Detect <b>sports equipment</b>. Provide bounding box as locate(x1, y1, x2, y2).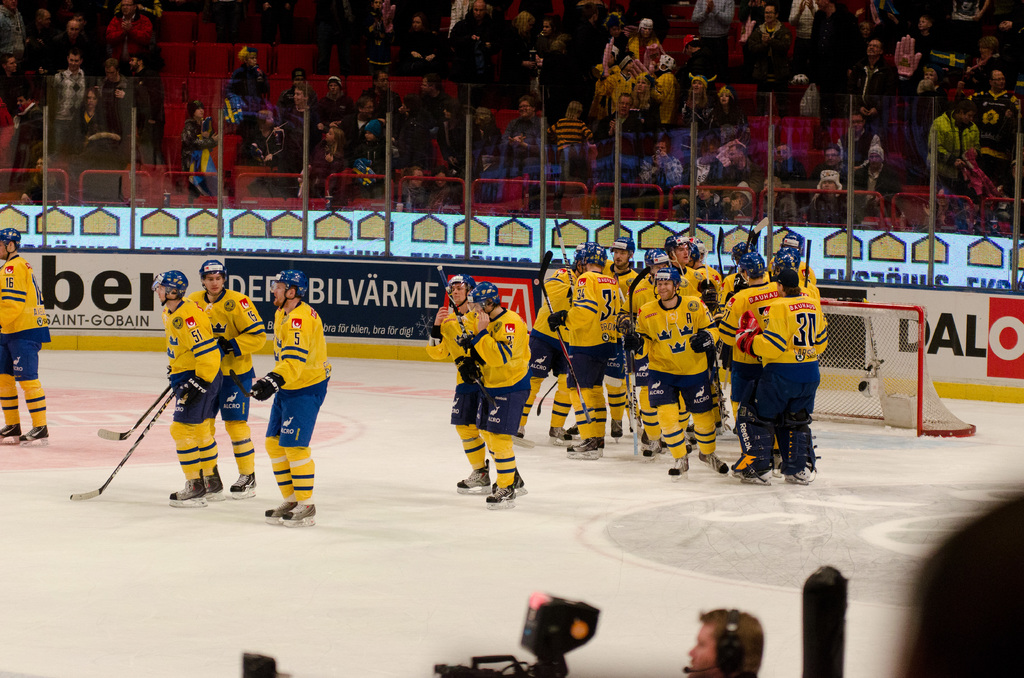
locate(582, 241, 609, 266).
